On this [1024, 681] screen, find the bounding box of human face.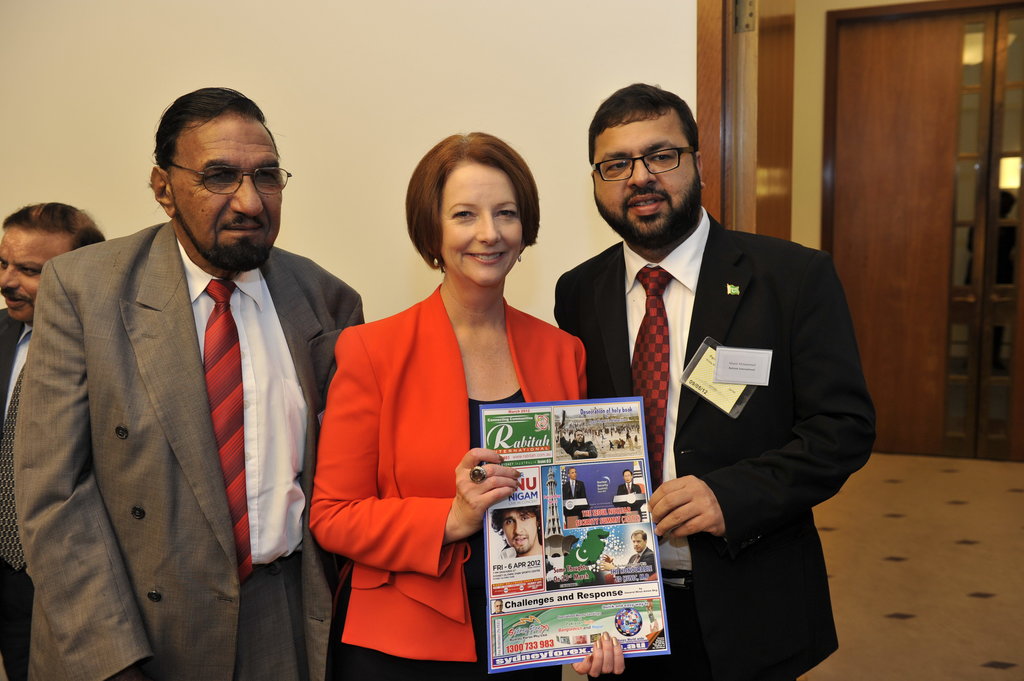
Bounding box: <region>442, 163, 523, 284</region>.
